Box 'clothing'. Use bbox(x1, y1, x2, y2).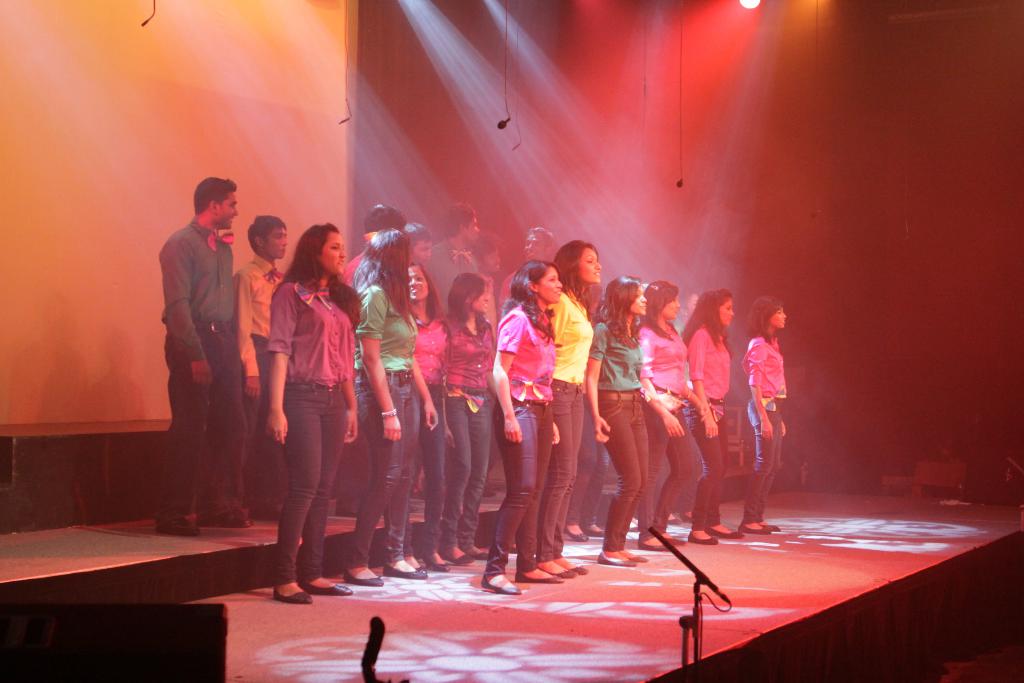
bbox(345, 233, 378, 501).
